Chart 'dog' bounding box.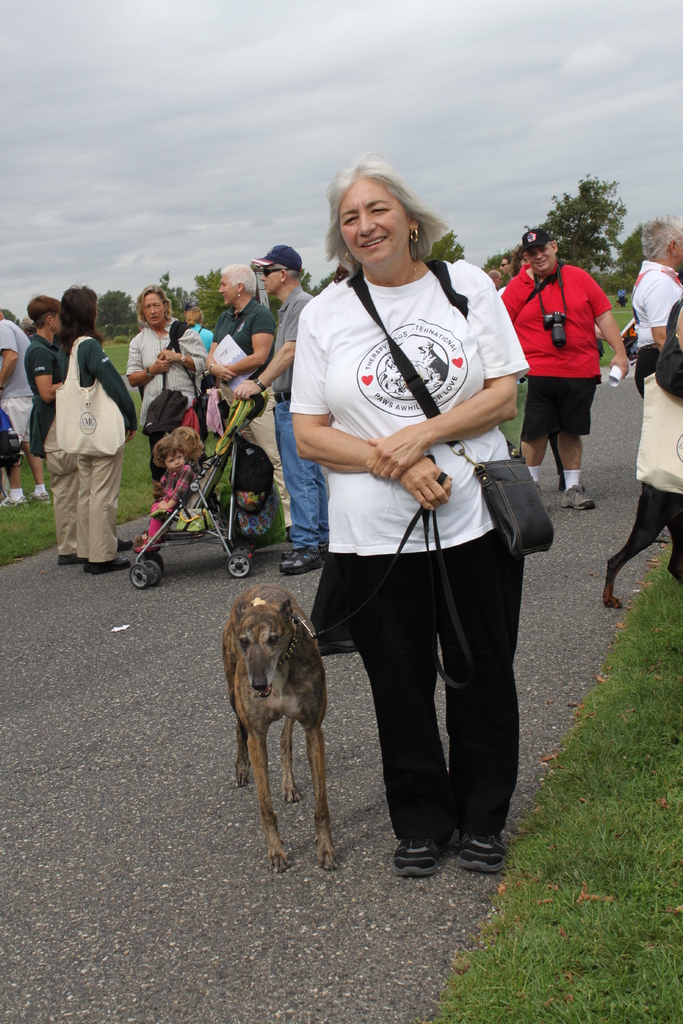
Charted: 218/586/340/871.
